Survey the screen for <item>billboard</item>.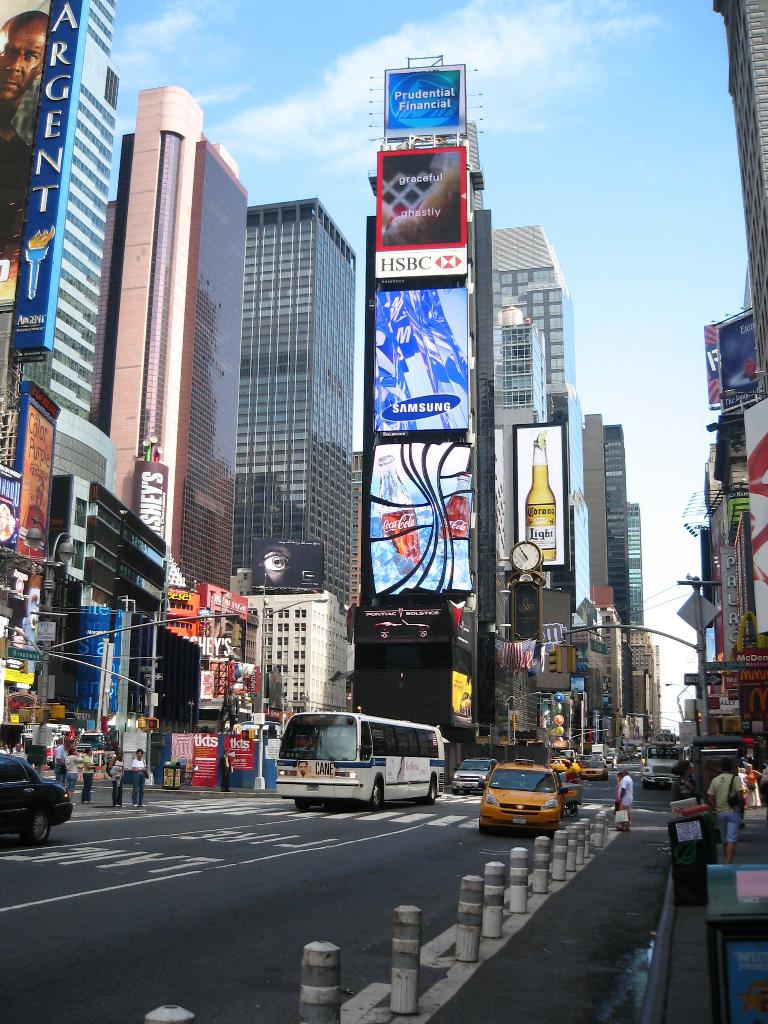
Survey found: {"x1": 10, "y1": 398, "x2": 60, "y2": 561}.
